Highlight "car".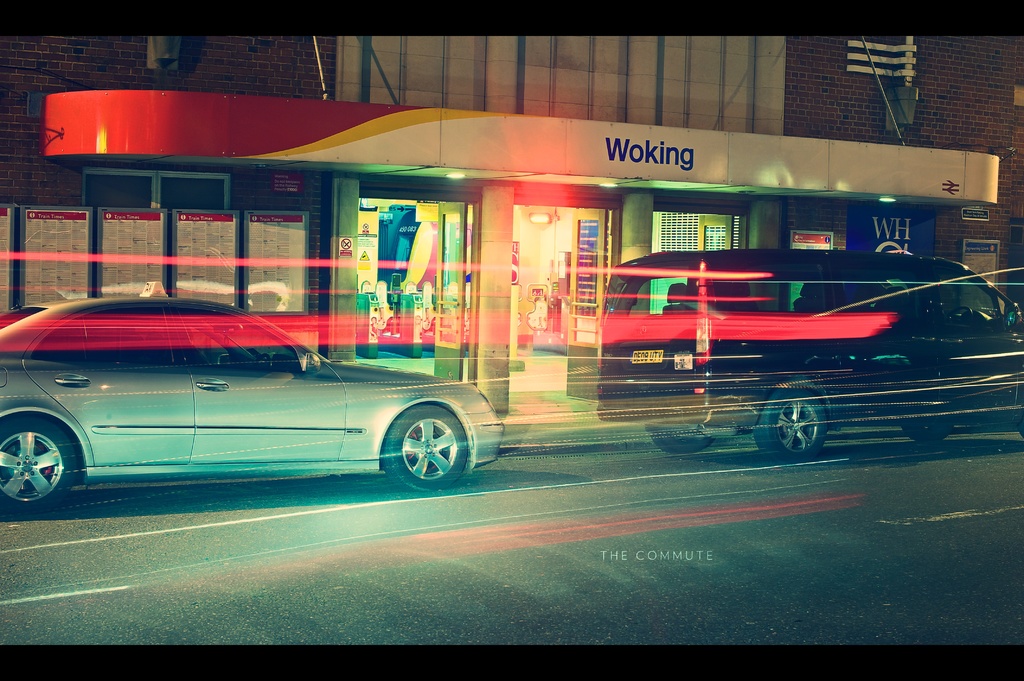
Highlighted region: x1=0, y1=296, x2=507, y2=509.
